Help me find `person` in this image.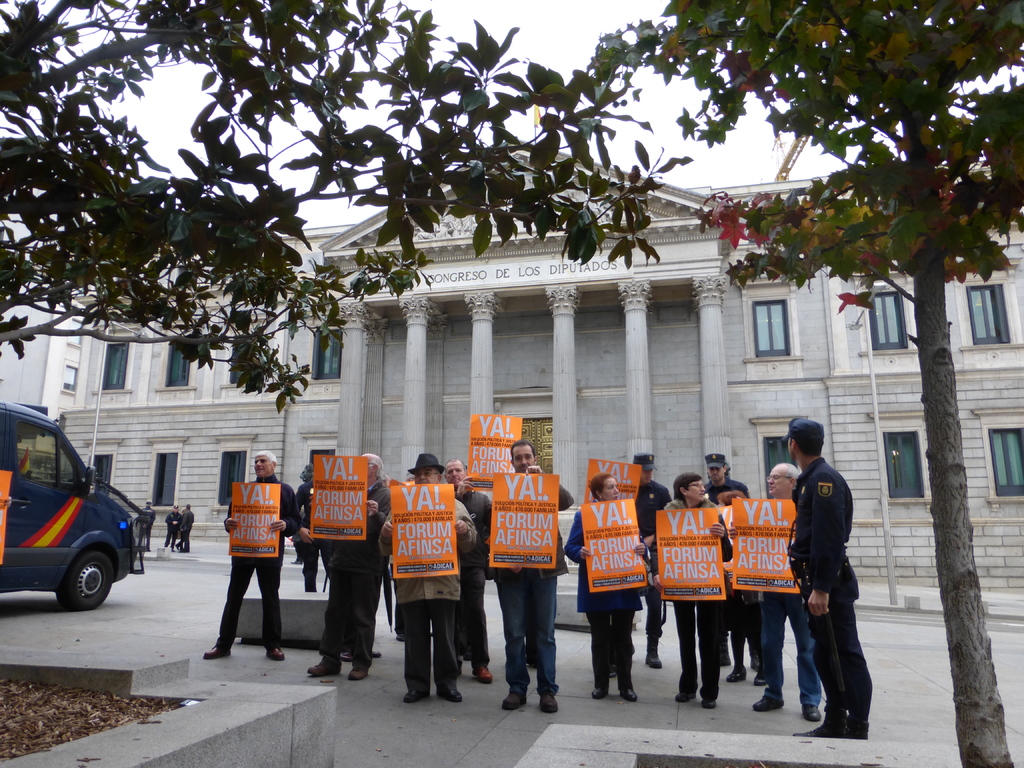
Found it: box(703, 451, 749, 664).
